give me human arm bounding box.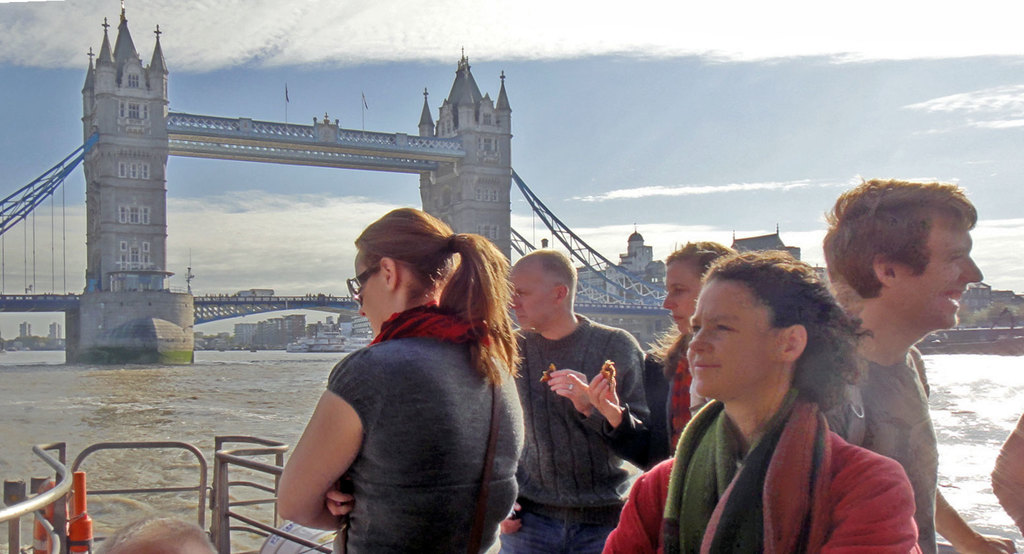
box=[600, 460, 670, 553].
